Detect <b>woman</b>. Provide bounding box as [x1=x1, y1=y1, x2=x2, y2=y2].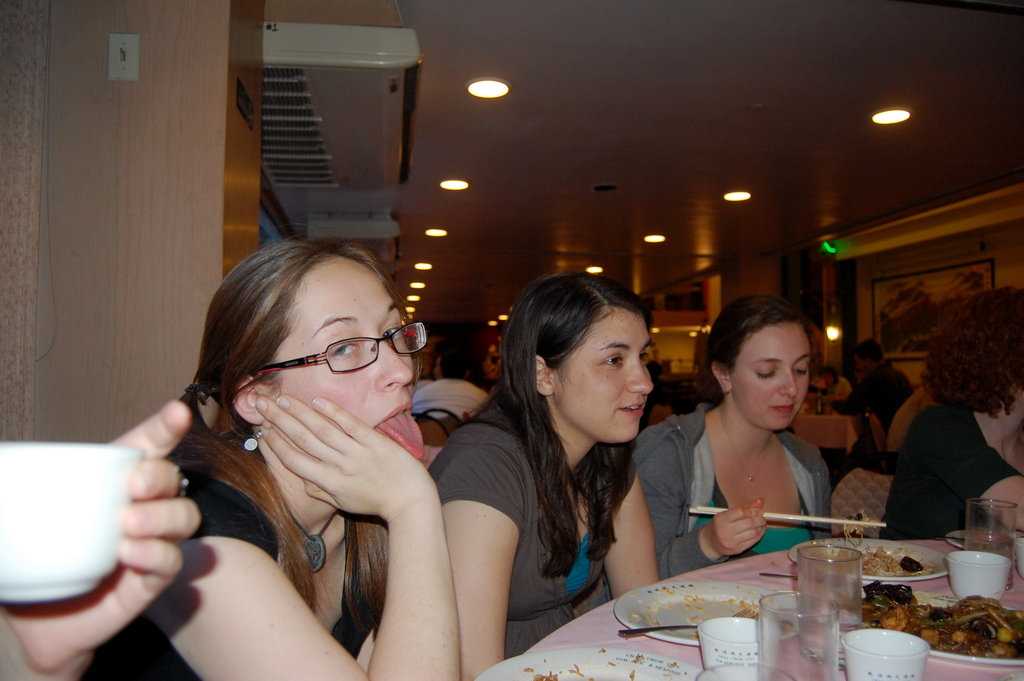
[x1=76, y1=229, x2=461, y2=680].
